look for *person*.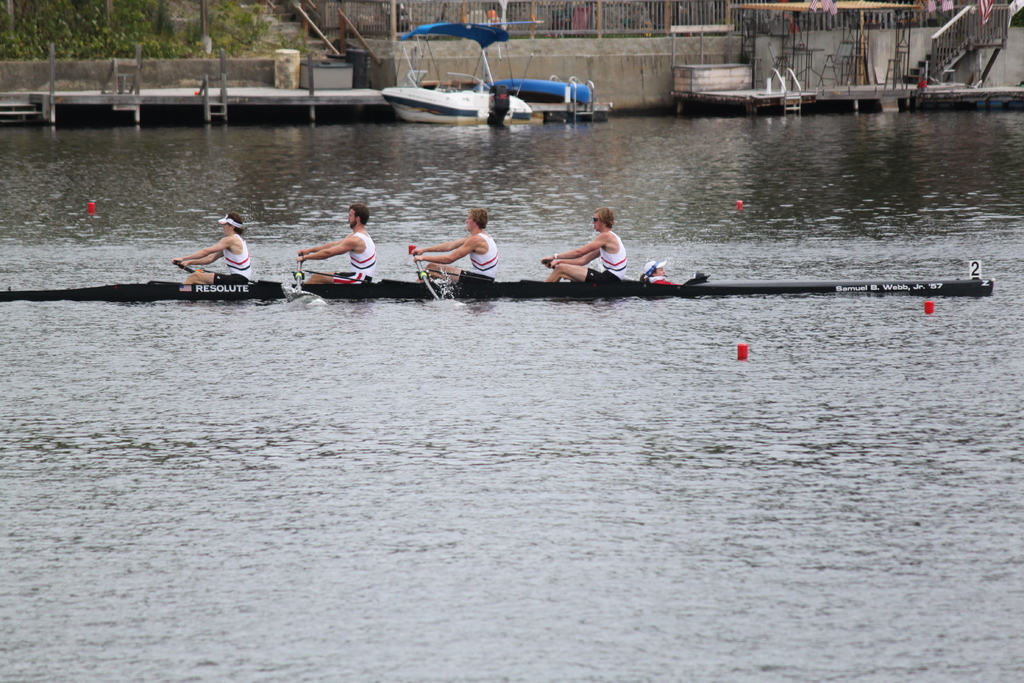
Found: (x1=297, y1=206, x2=373, y2=286).
